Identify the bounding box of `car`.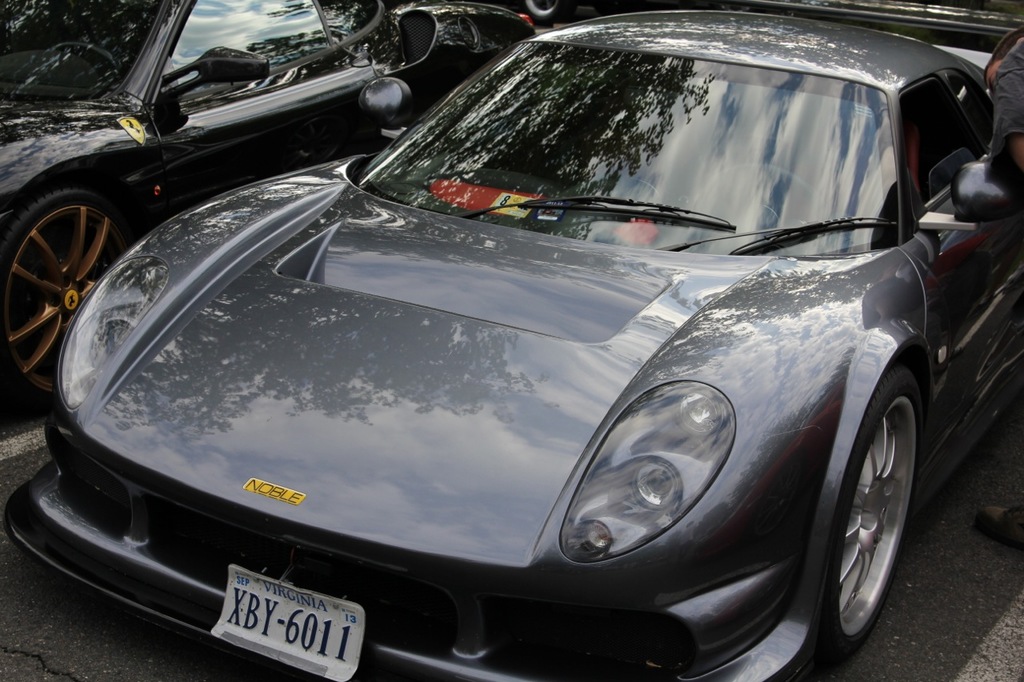
left=2, top=0, right=1023, bottom=681.
